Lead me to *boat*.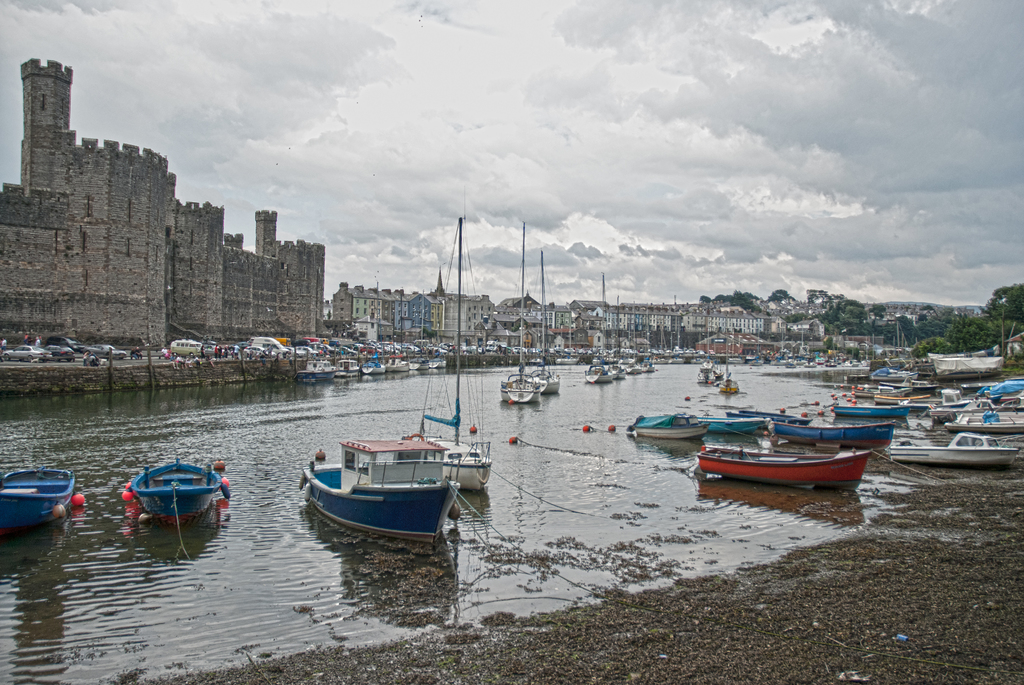
Lead to crop(536, 249, 543, 366).
